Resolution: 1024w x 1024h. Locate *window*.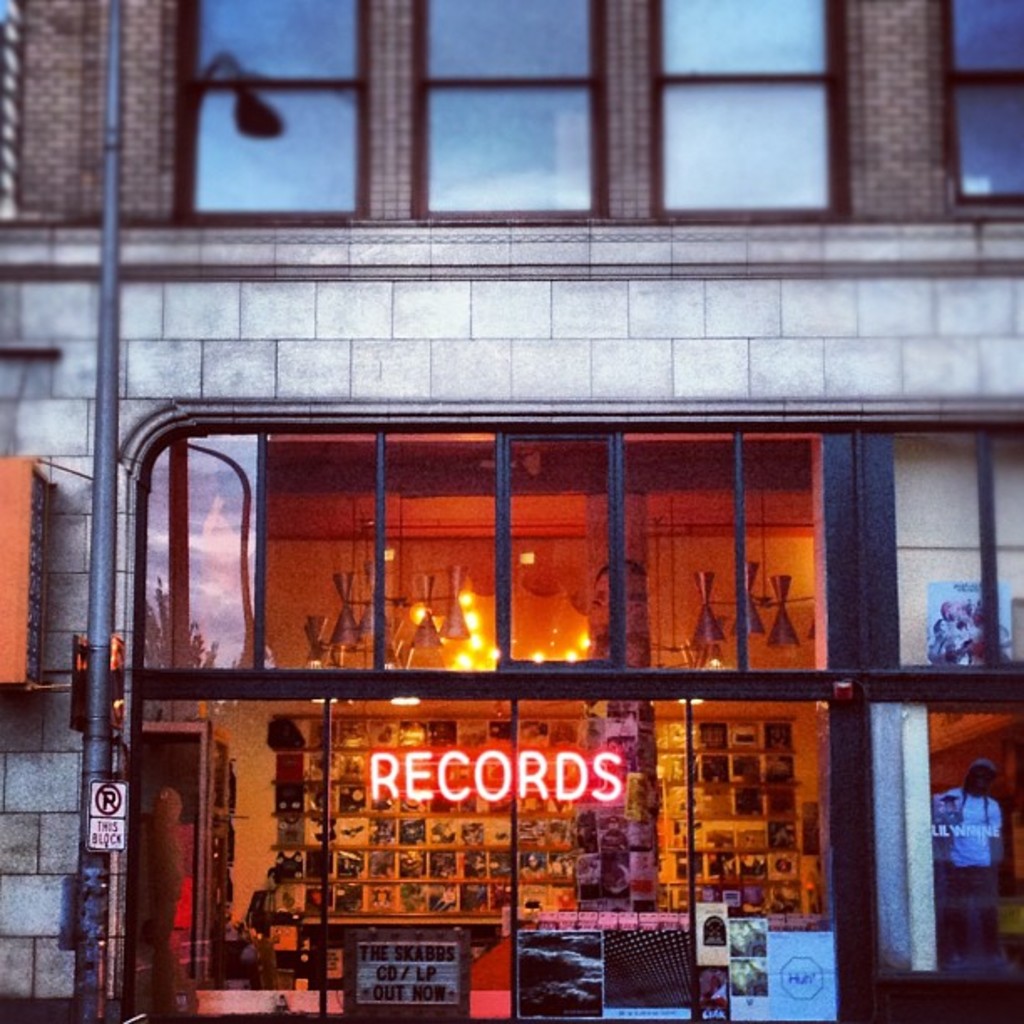
644:0:840:226.
